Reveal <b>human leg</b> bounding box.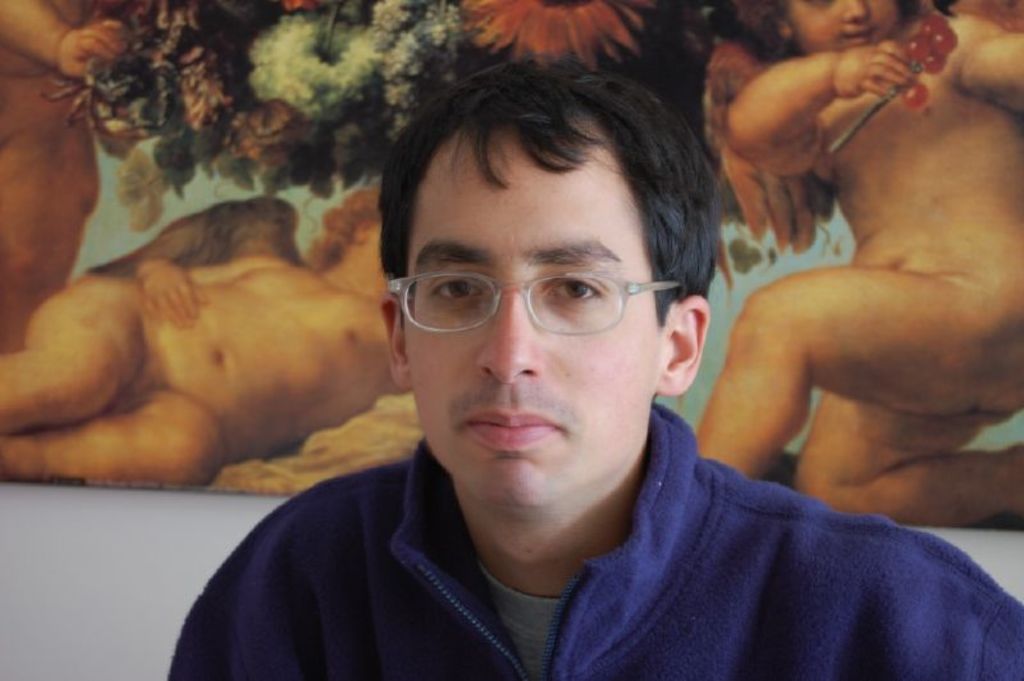
Revealed: (left=0, top=278, right=143, bottom=424).
